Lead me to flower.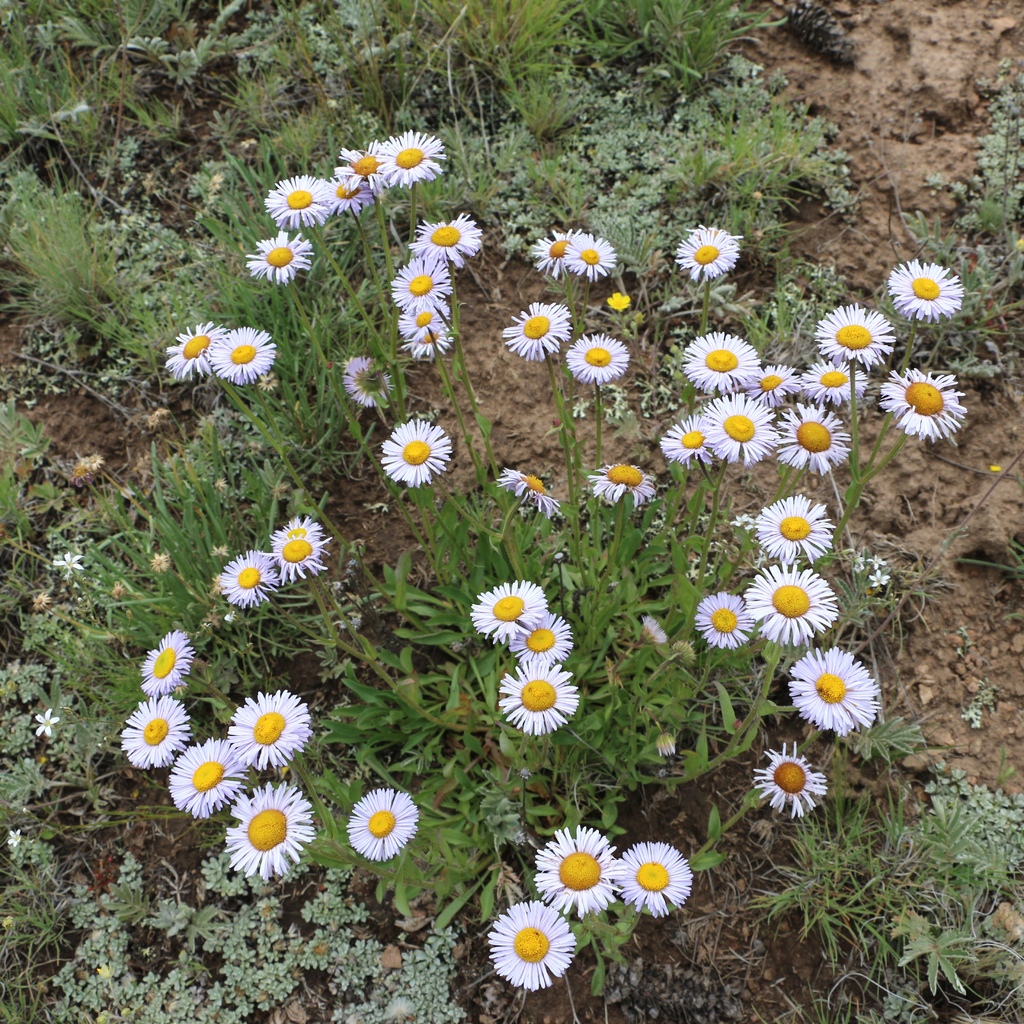
Lead to select_region(774, 403, 854, 474).
